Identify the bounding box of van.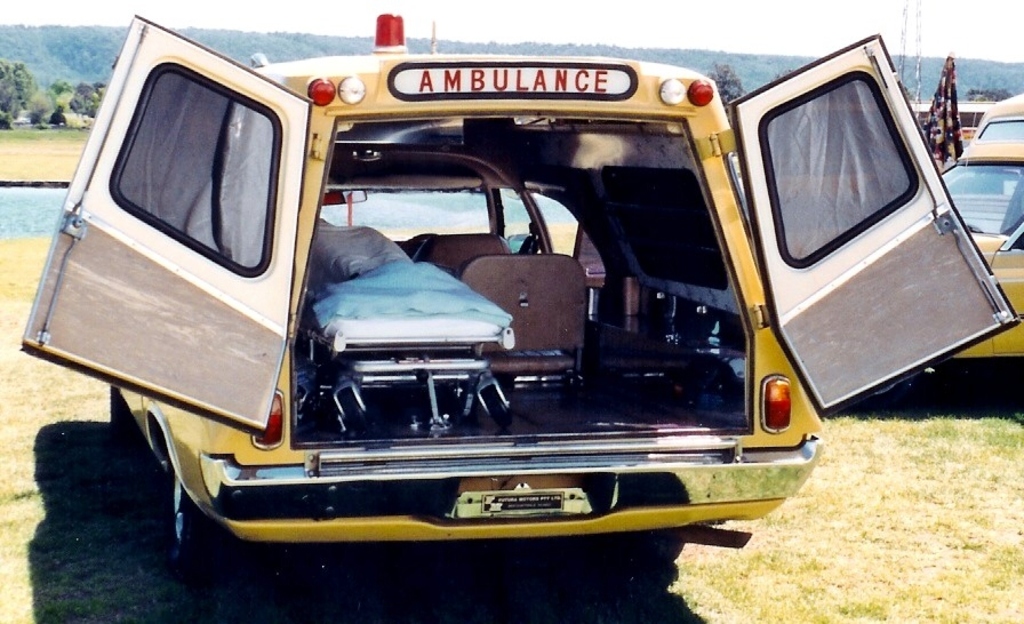
(14,10,1023,579).
